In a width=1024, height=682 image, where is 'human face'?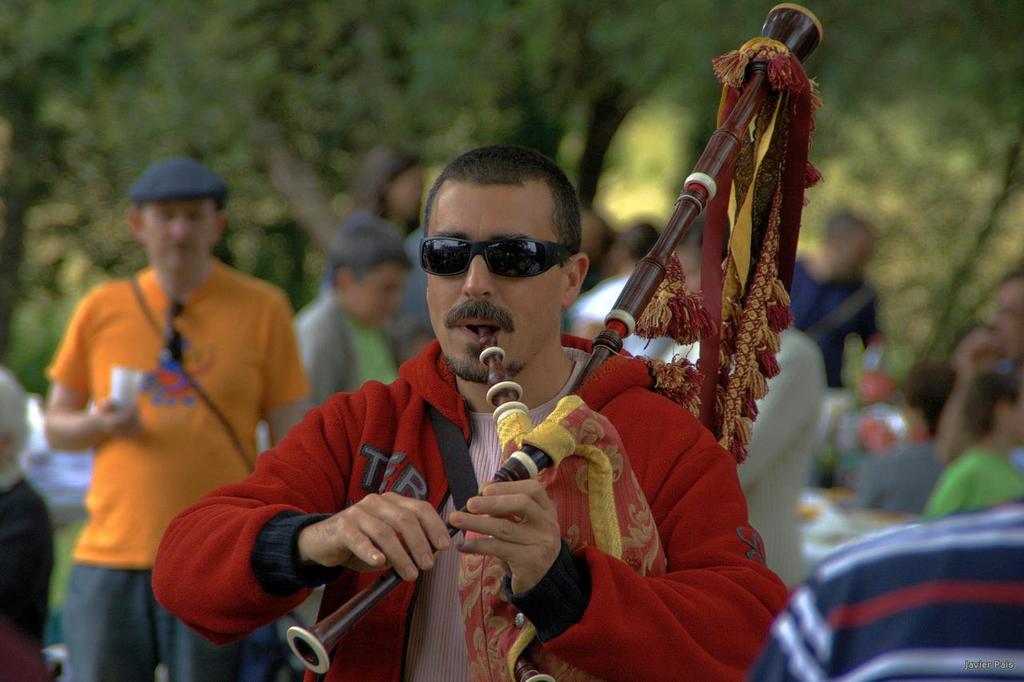
box(422, 181, 562, 371).
